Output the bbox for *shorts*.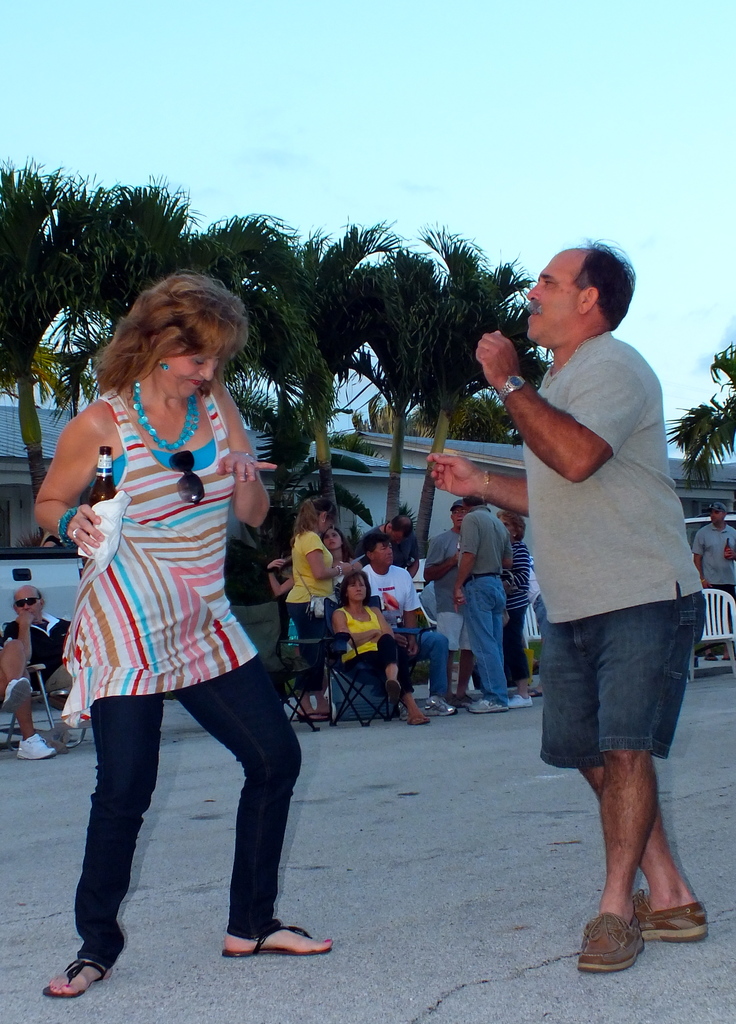
crop(28, 671, 72, 705).
